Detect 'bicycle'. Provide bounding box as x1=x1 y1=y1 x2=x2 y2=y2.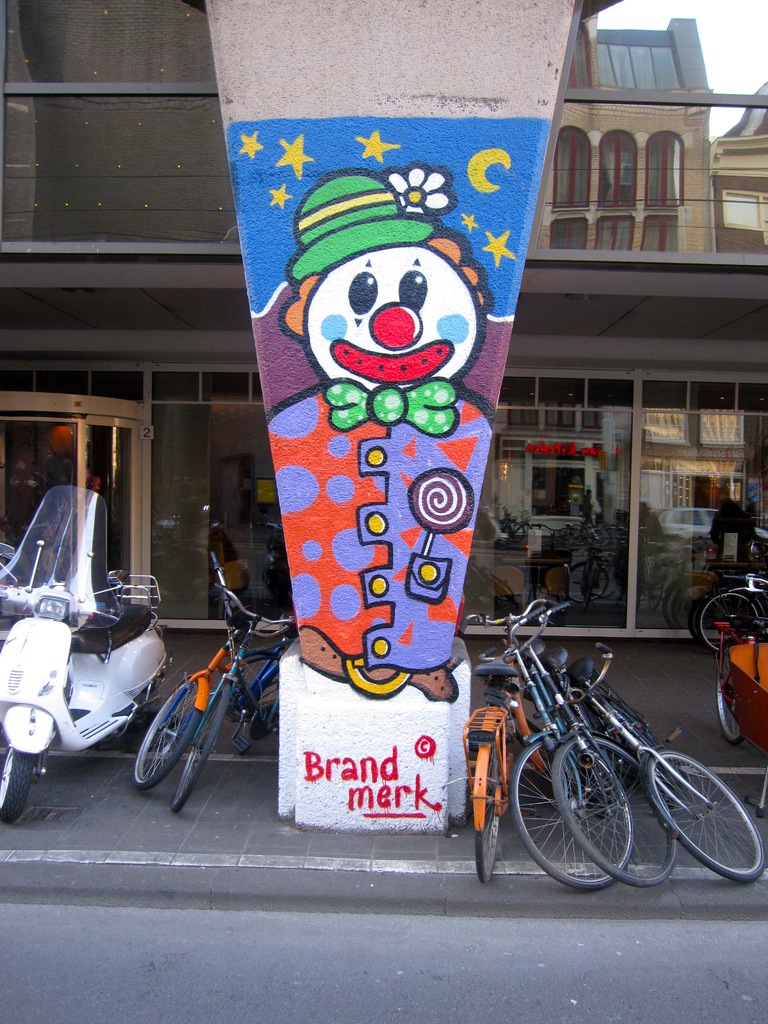
x1=545 y1=638 x2=765 y2=883.
